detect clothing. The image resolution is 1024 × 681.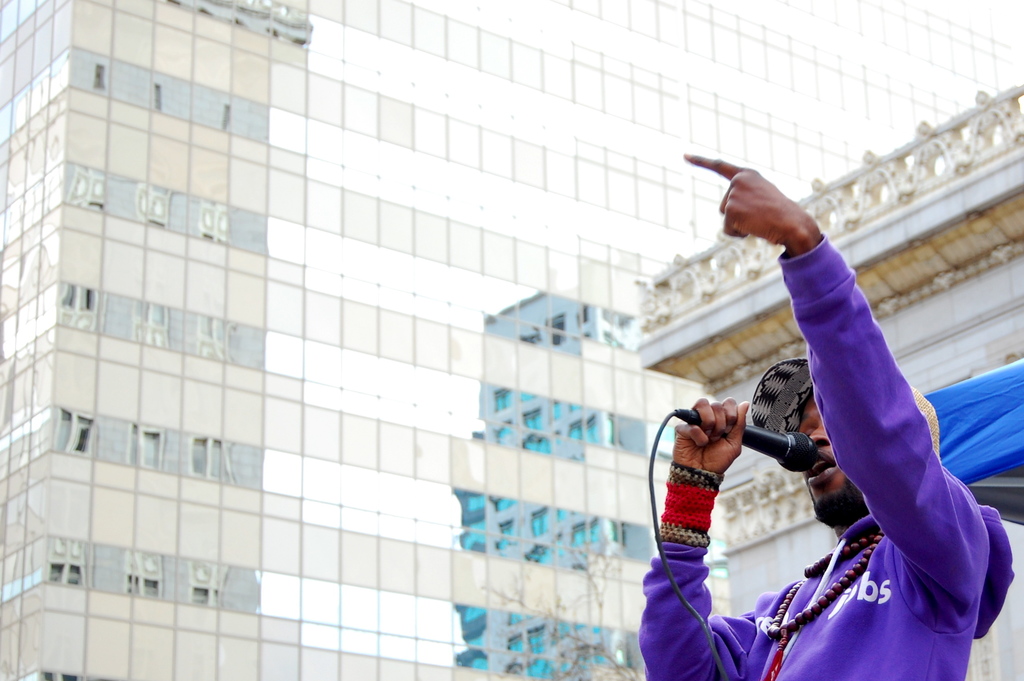
bbox=[709, 188, 985, 671].
